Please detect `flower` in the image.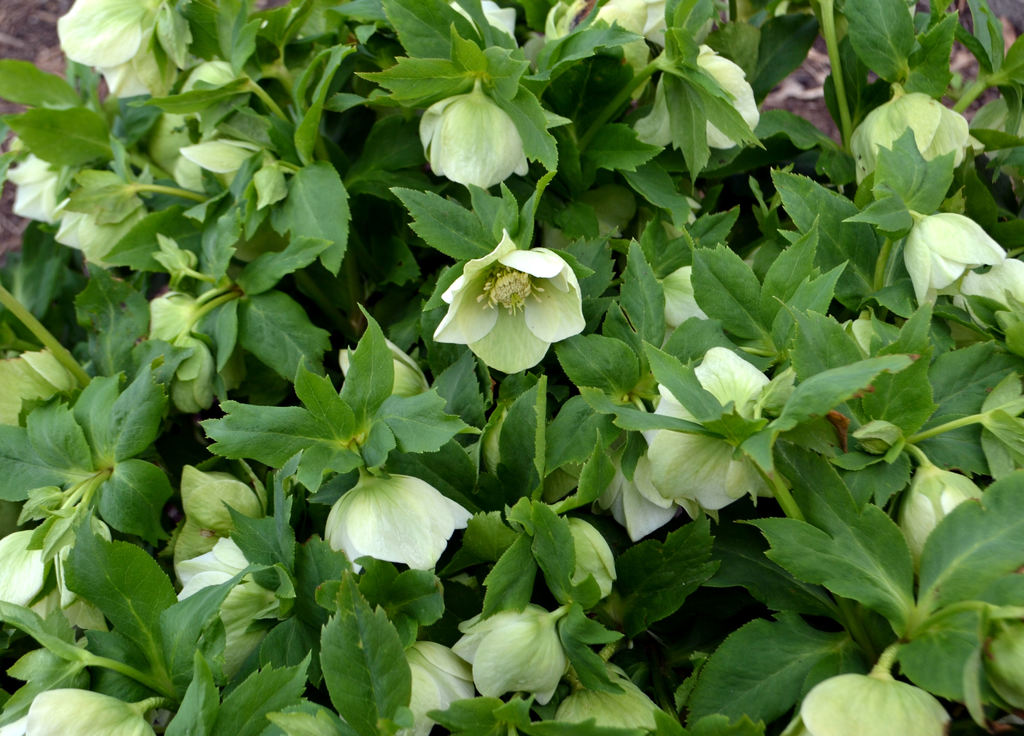
781/653/951/735.
